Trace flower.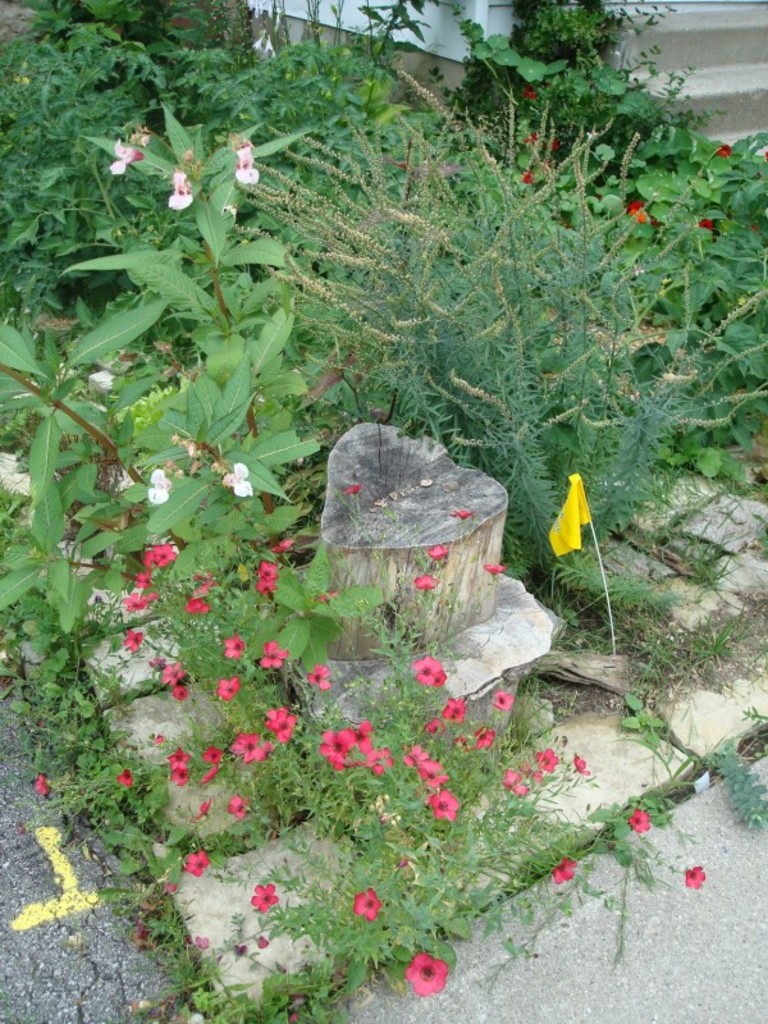
Traced to 154 544 178 567.
